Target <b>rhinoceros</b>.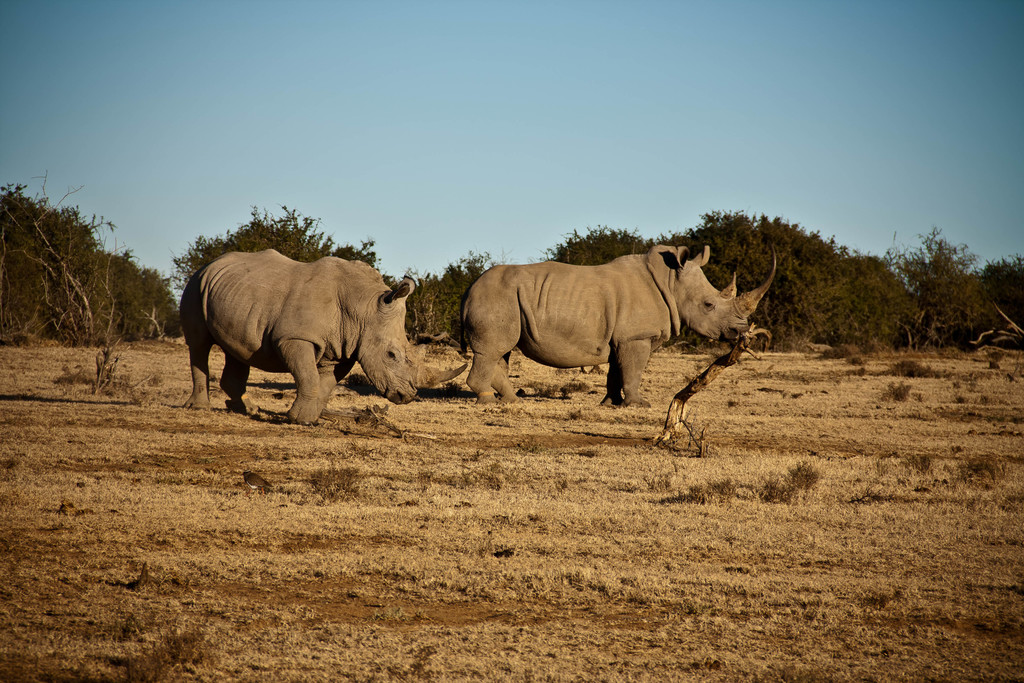
Target region: 173:245:470:425.
